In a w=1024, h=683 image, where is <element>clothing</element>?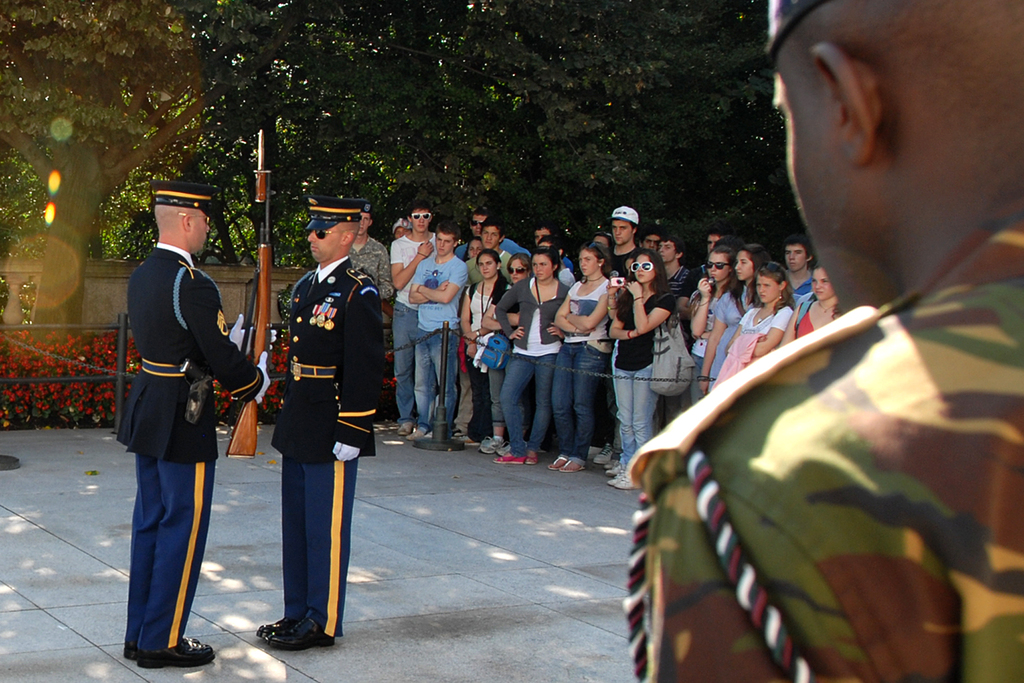
739,309,783,370.
